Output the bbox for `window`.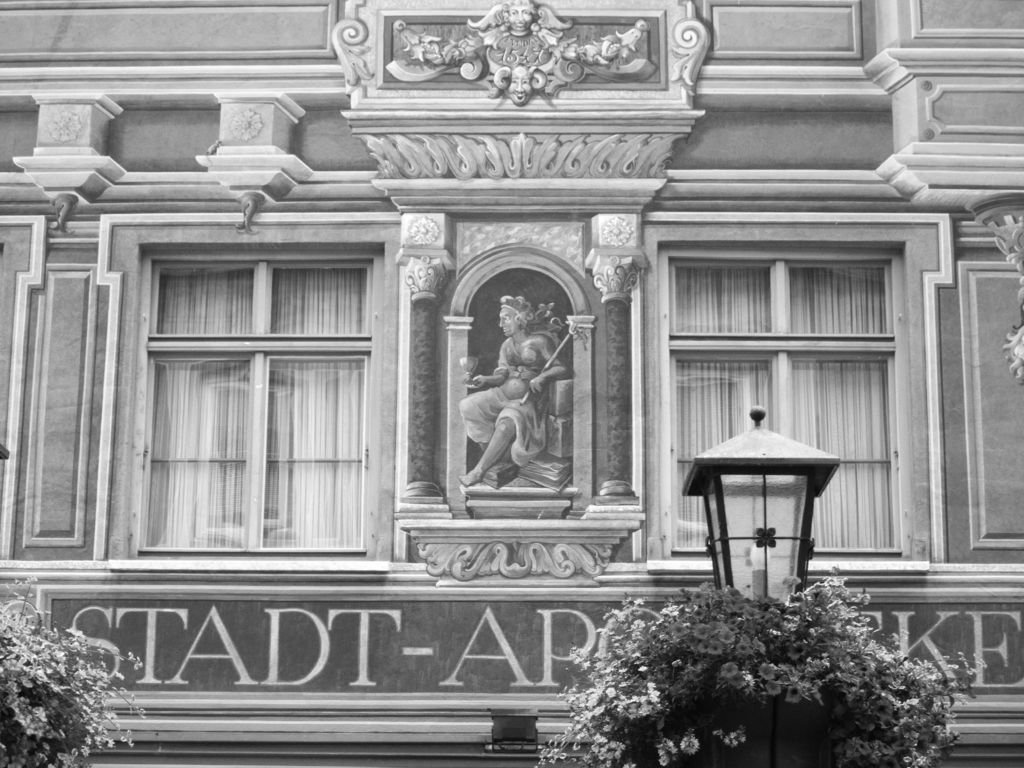
detection(672, 262, 898, 559).
